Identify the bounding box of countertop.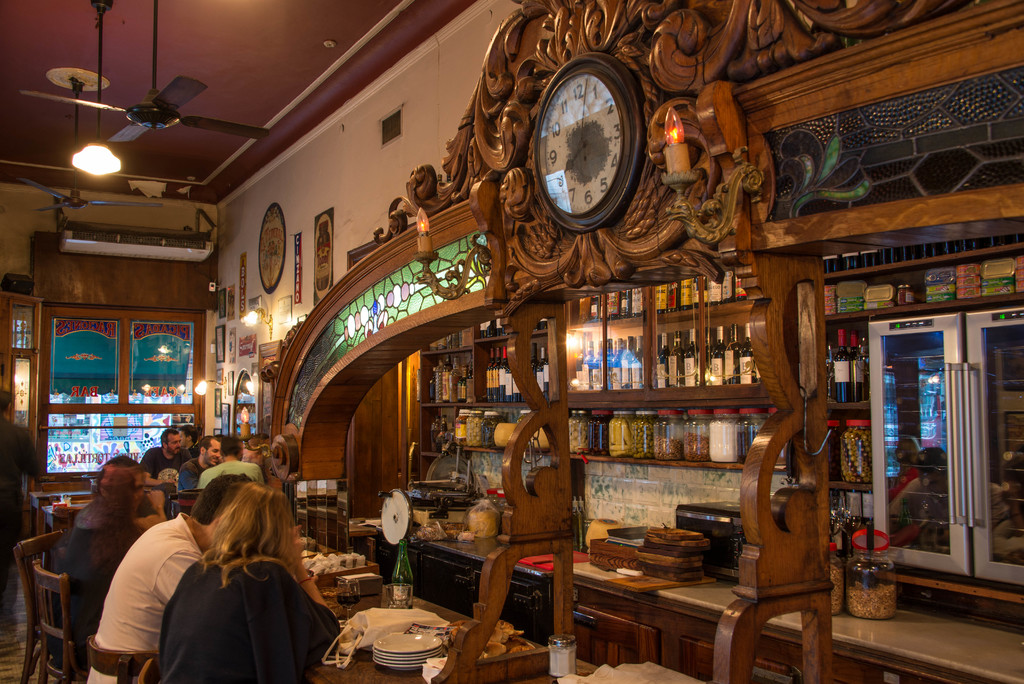
(420, 535, 1023, 683).
